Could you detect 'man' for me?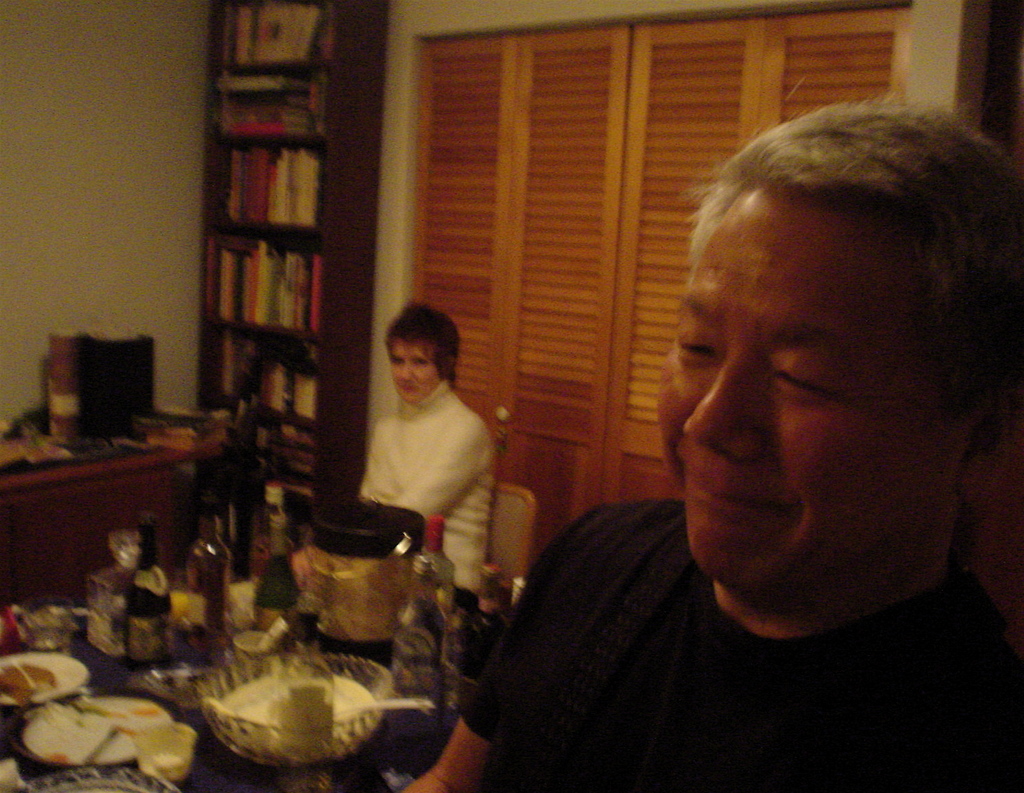
Detection result: 469,78,1023,778.
